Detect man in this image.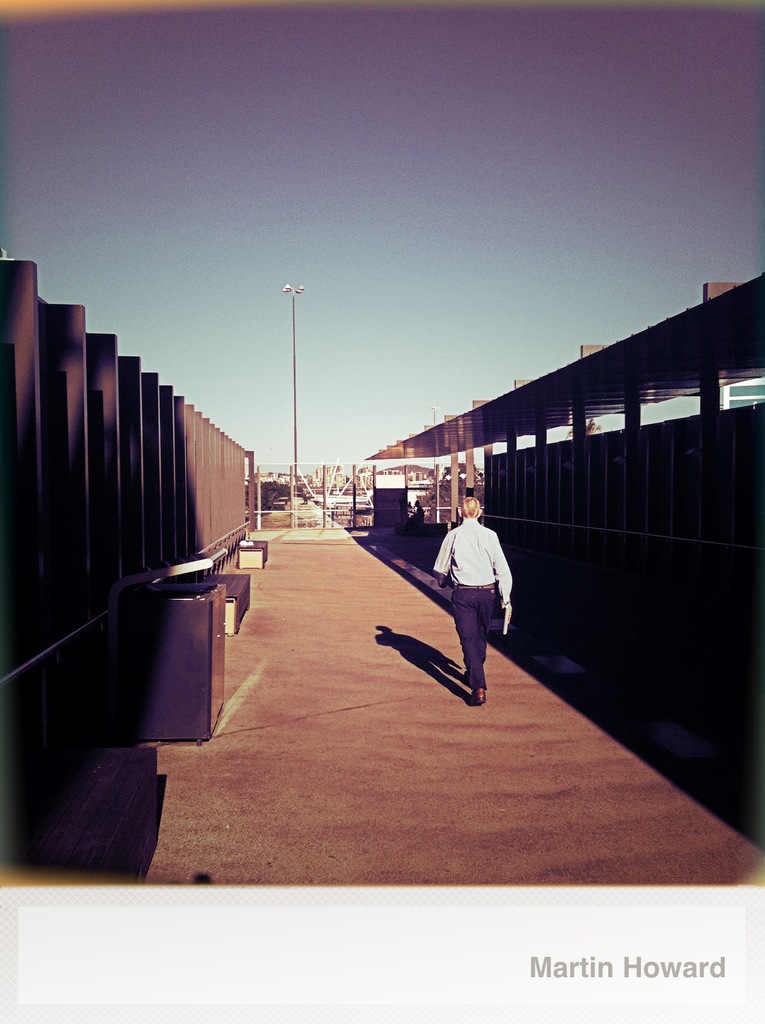
Detection: detection(420, 492, 519, 698).
